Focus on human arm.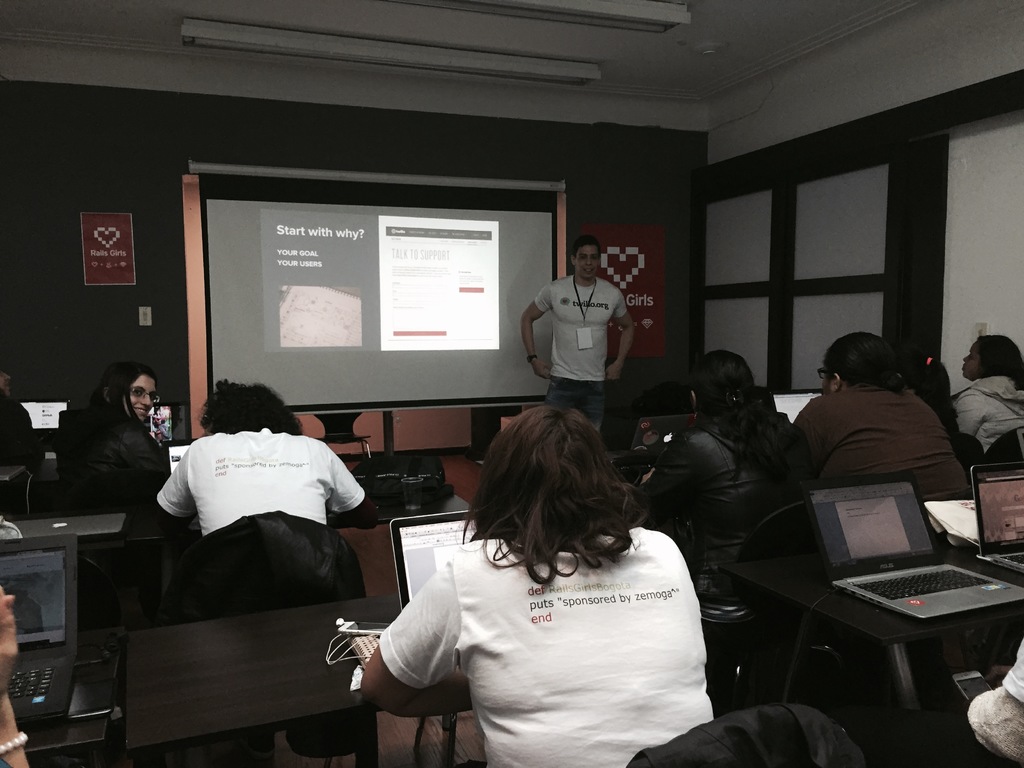
Focused at (x1=124, y1=422, x2=181, y2=491).
